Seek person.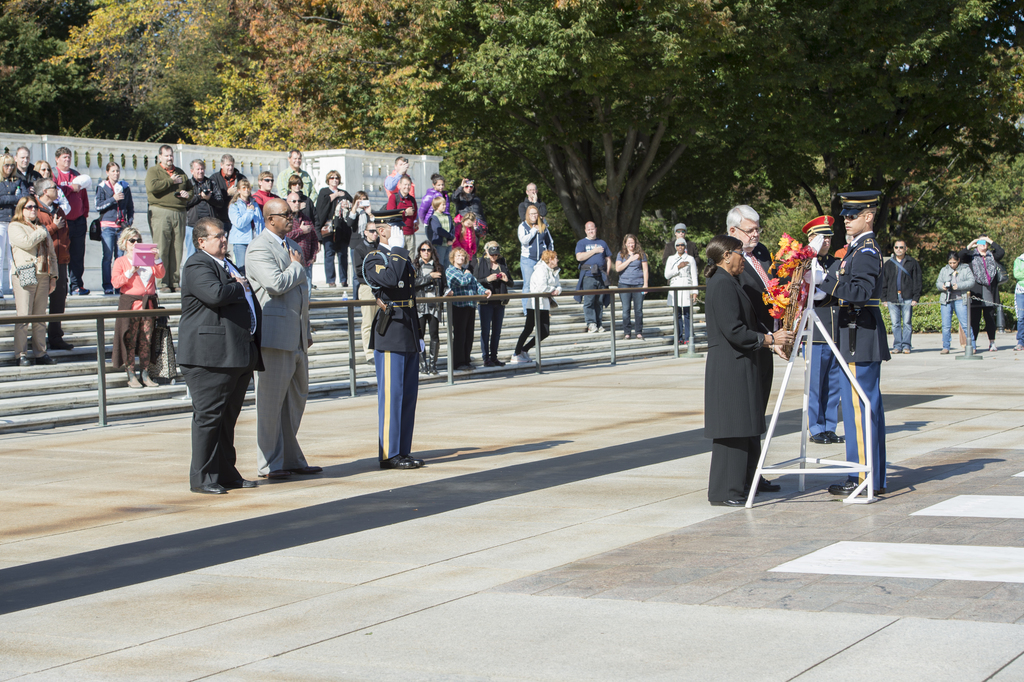
BBox(1015, 254, 1023, 350).
